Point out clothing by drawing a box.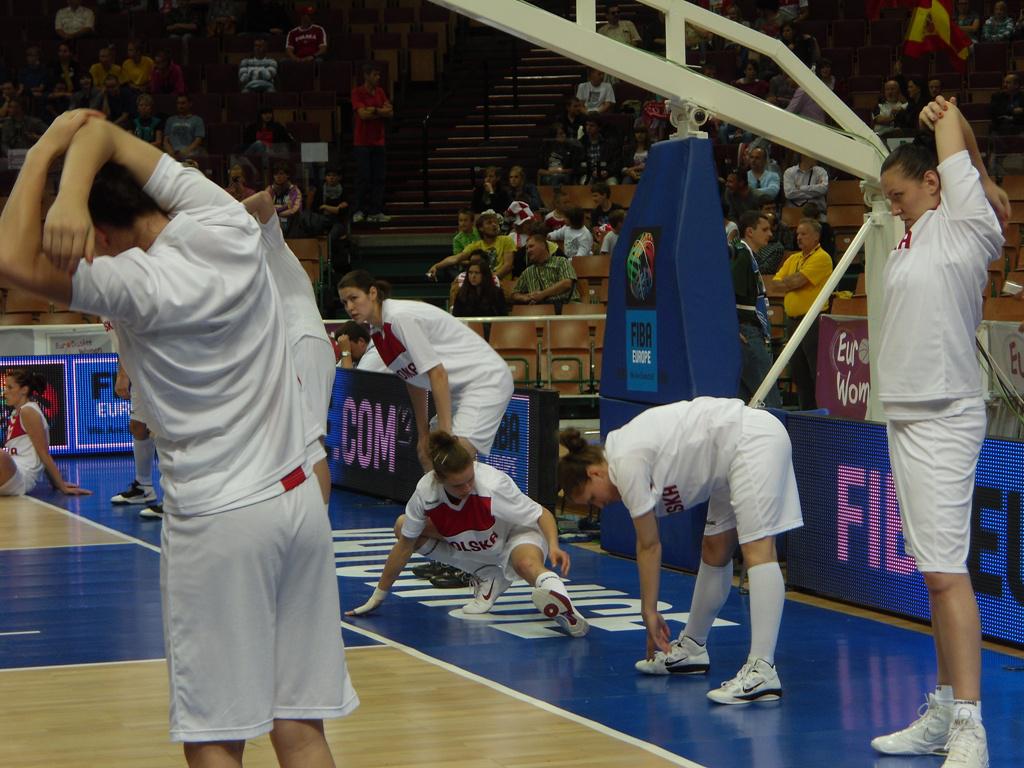
<region>600, 228, 618, 257</region>.
